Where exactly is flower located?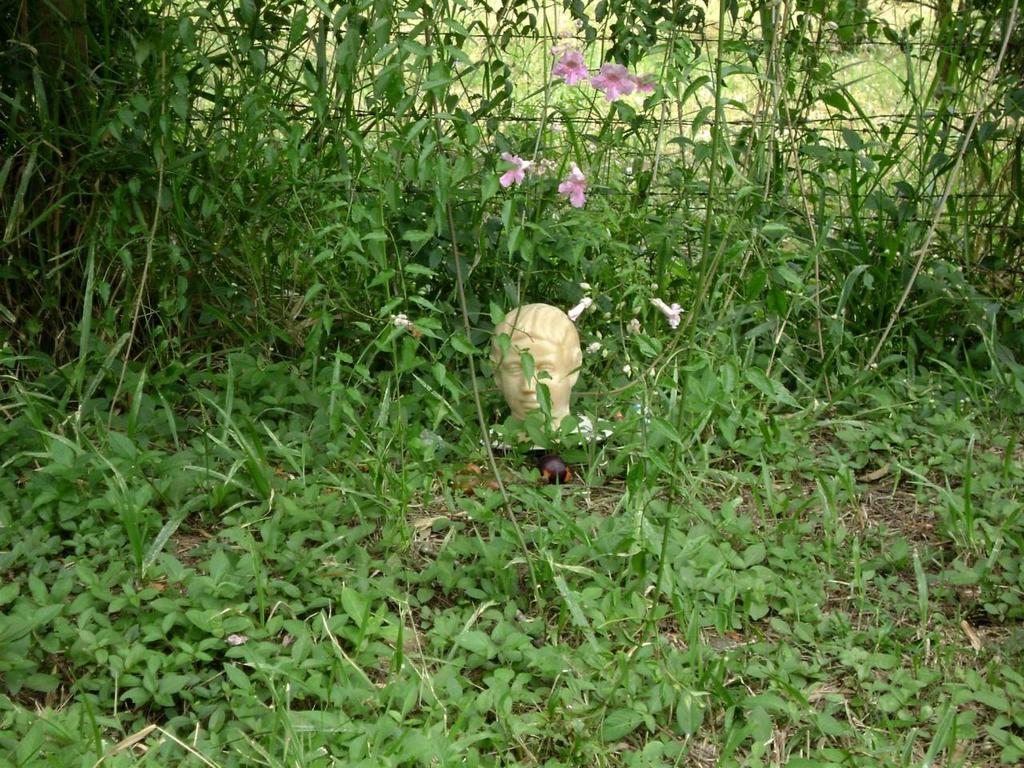
Its bounding box is 565,287,593,321.
